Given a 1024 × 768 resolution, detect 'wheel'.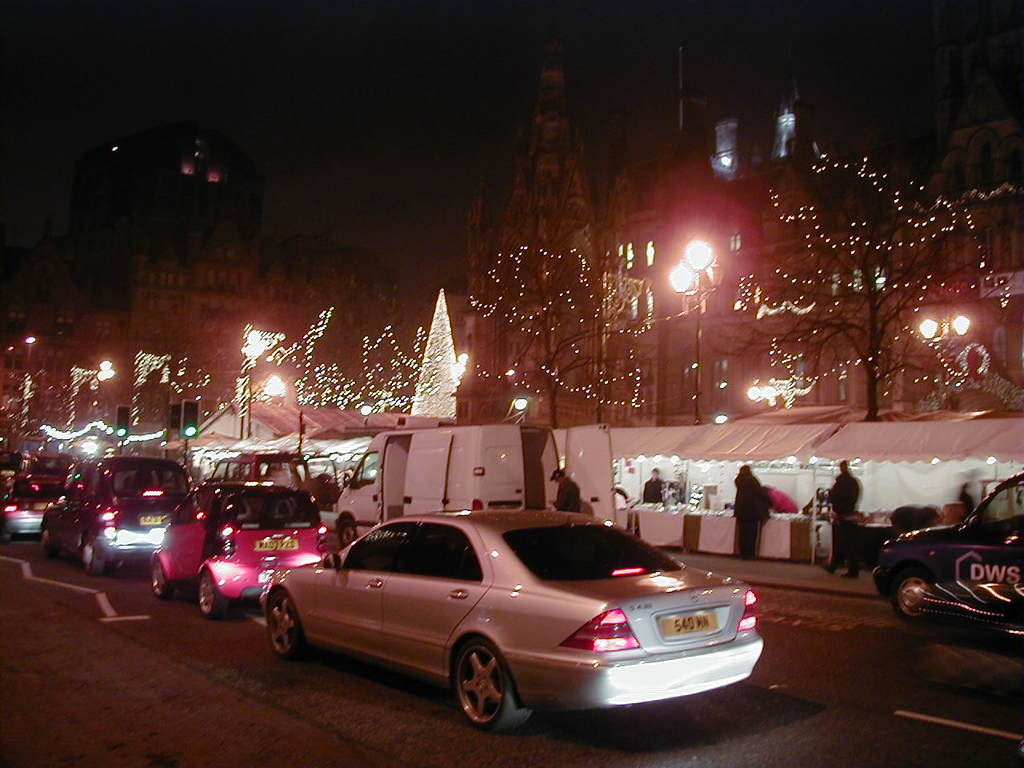
pyautogui.locateOnScreen(152, 558, 172, 598).
